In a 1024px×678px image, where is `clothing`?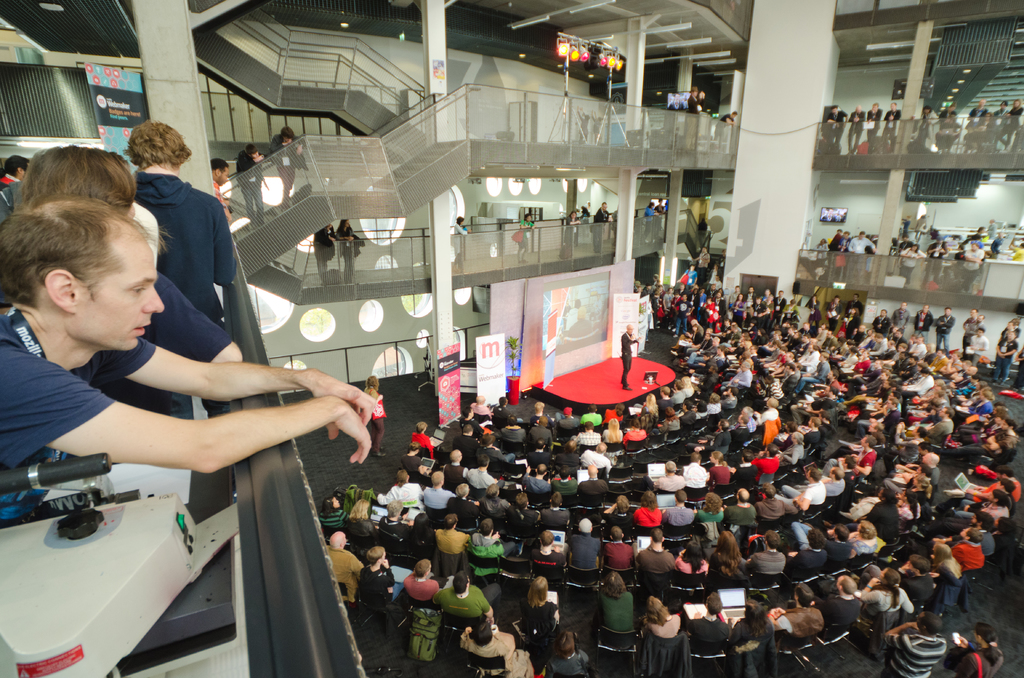
[399, 453, 422, 472].
